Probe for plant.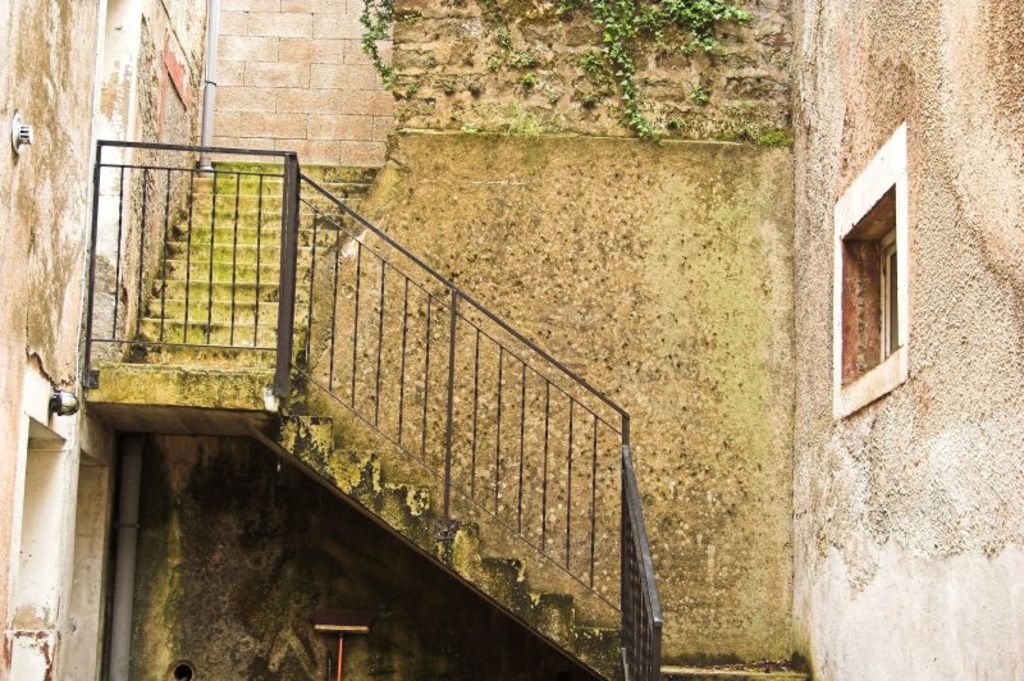
Probe result: (x1=449, y1=101, x2=579, y2=146).
